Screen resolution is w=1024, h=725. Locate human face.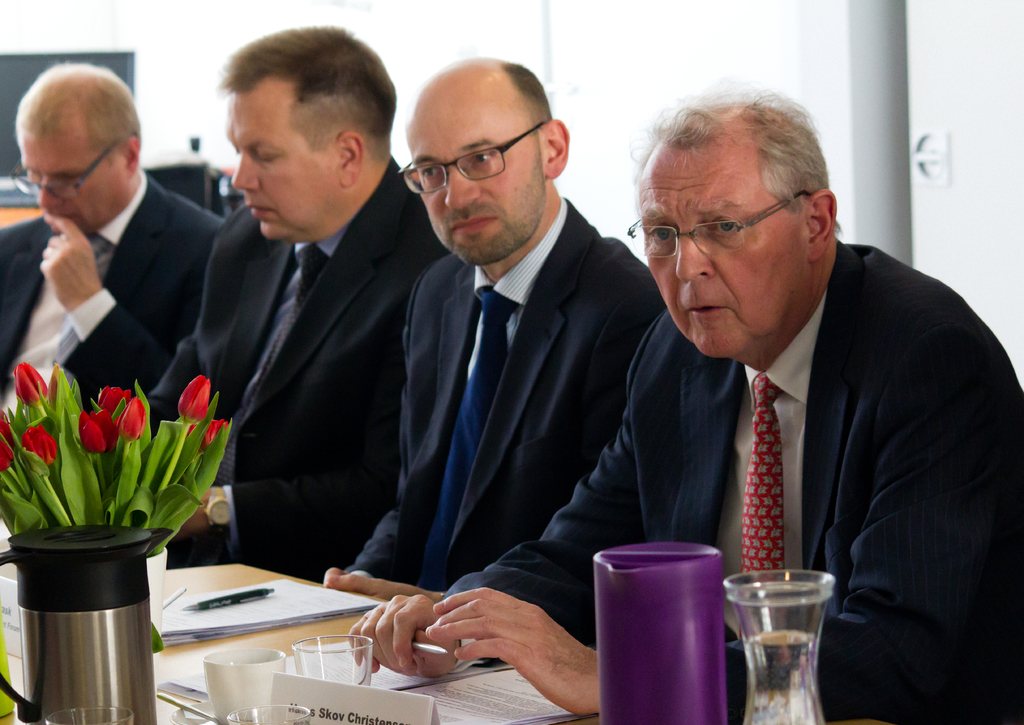
bbox=(637, 170, 805, 357).
